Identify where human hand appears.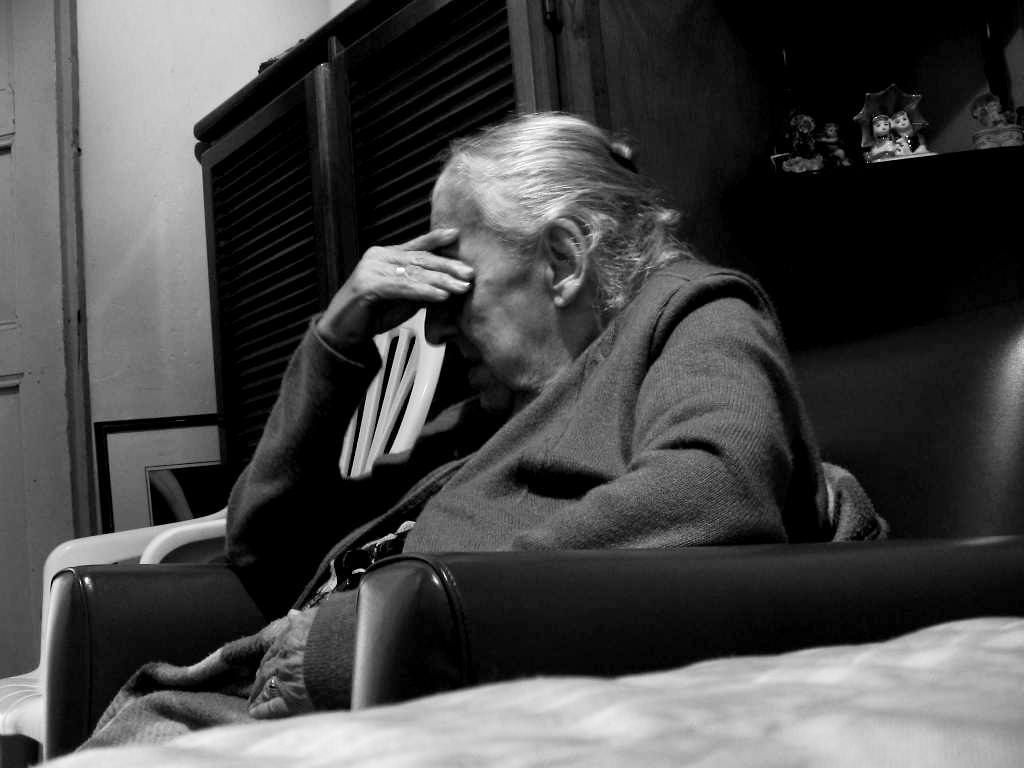
Appears at box(242, 602, 320, 721).
